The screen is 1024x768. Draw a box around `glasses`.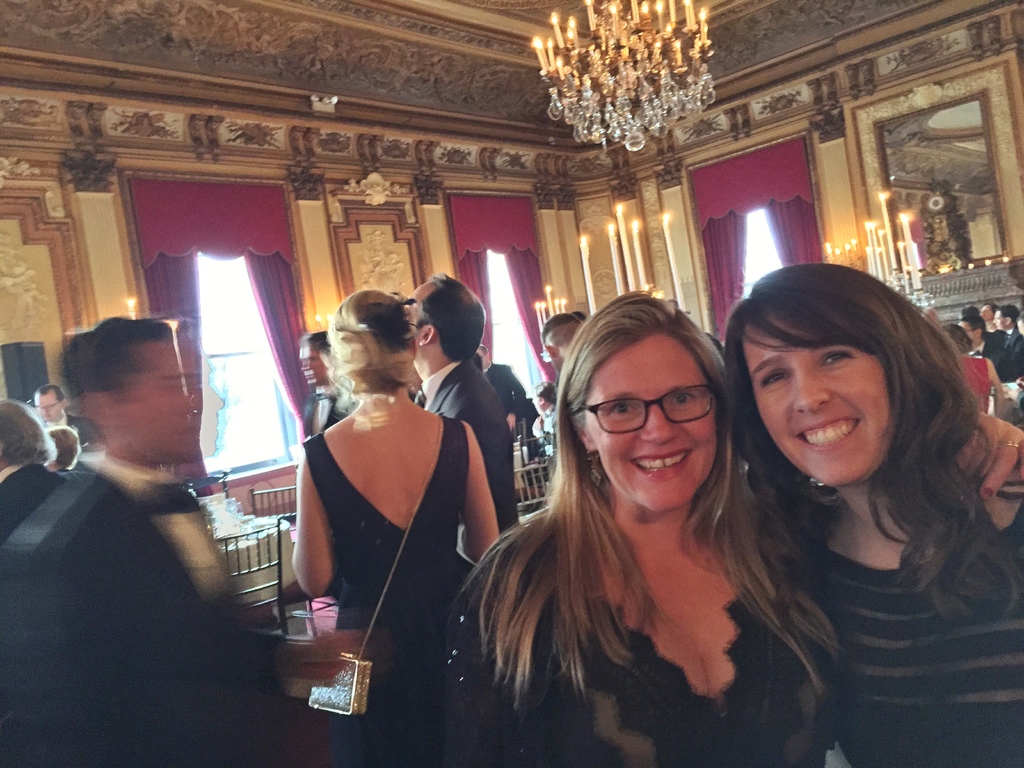
bbox=(584, 397, 733, 451).
